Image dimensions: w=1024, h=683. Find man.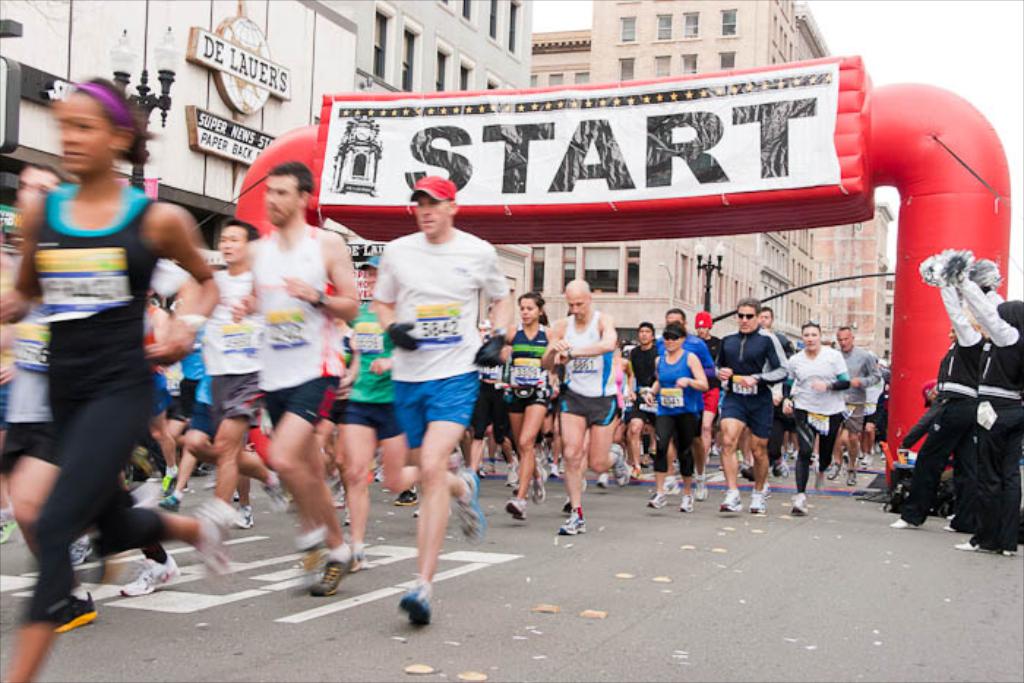
<region>184, 221, 288, 529</region>.
